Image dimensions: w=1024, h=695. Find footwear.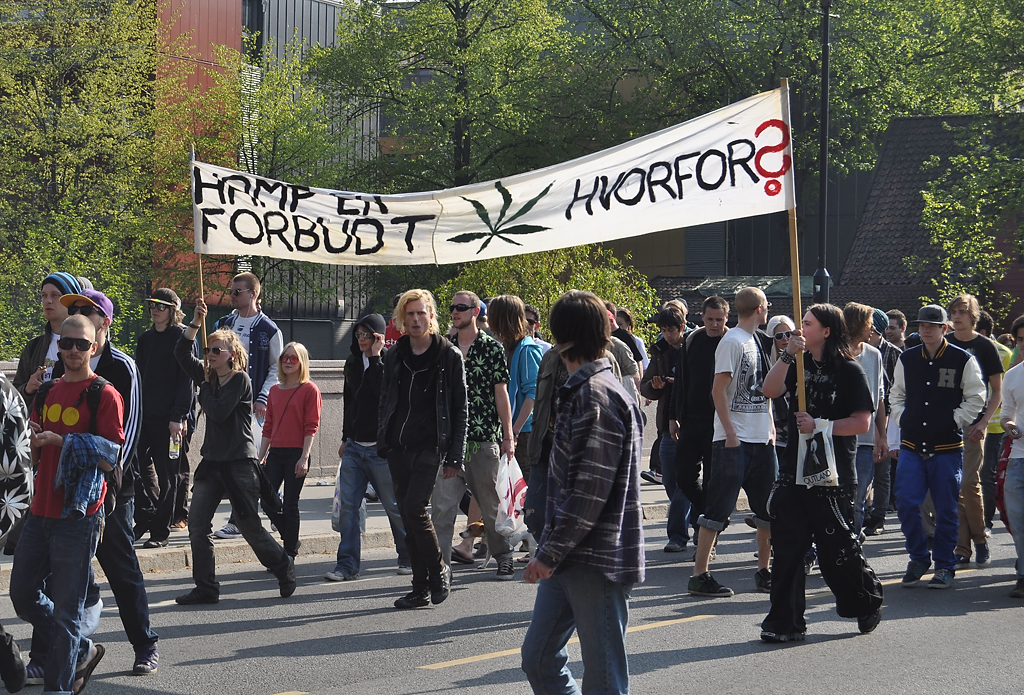
(left=1004, top=562, right=1023, bottom=600).
